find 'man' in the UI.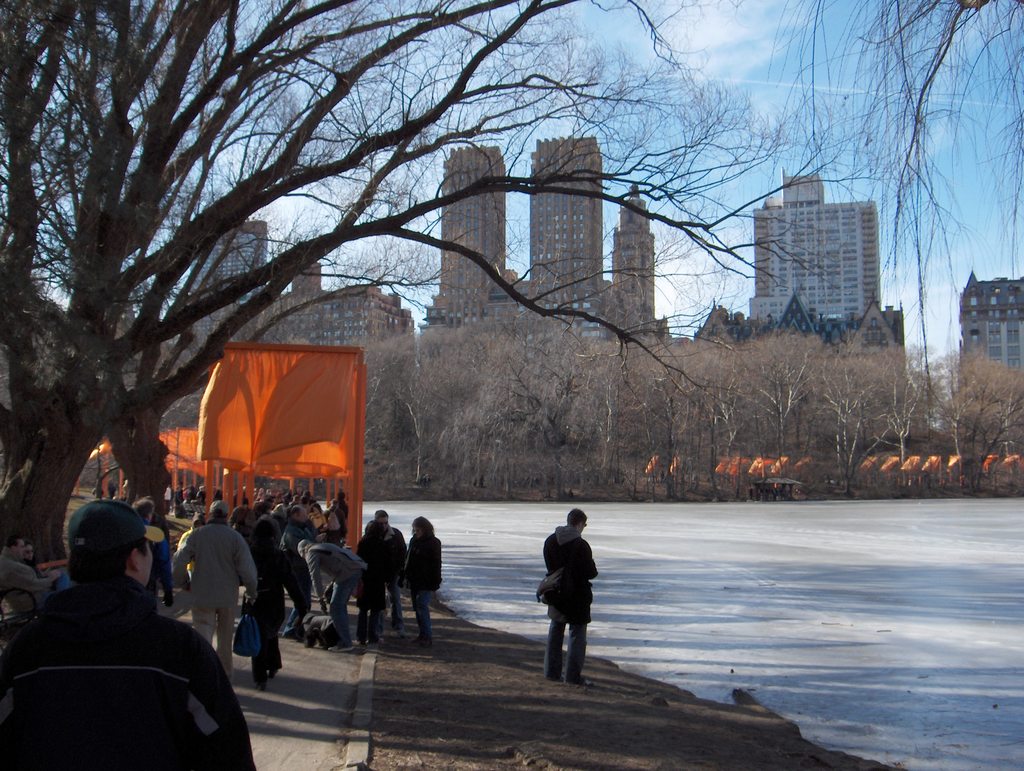
UI element at pyautogui.locateOnScreen(277, 504, 316, 643).
